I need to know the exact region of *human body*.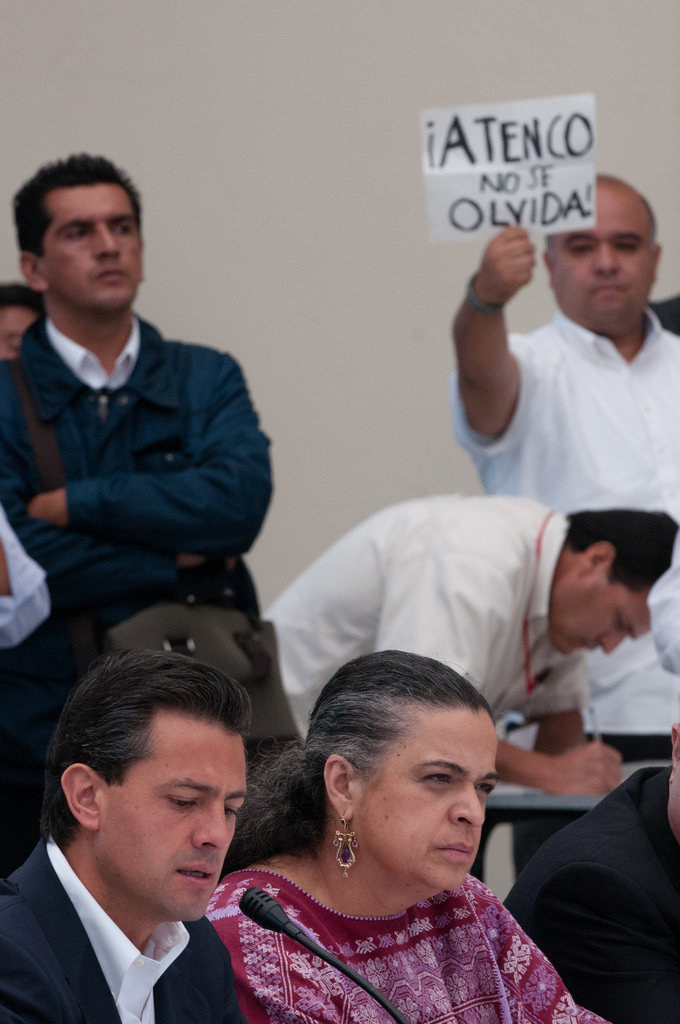
Region: (506,758,679,1023).
